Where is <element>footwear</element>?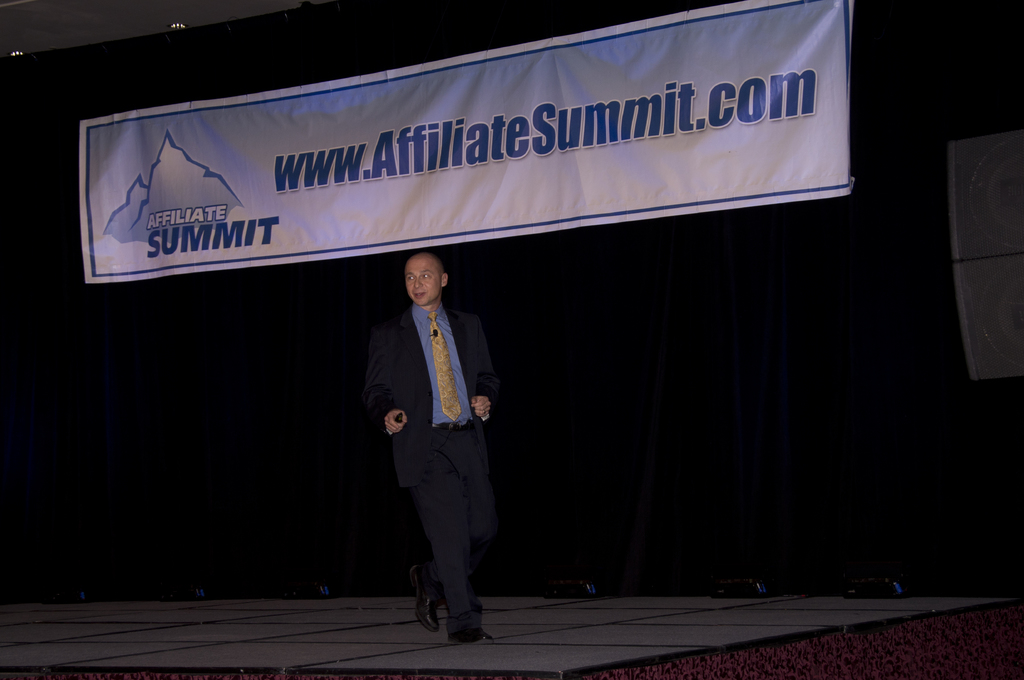
<bbox>419, 579, 493, 647</bbox>.
